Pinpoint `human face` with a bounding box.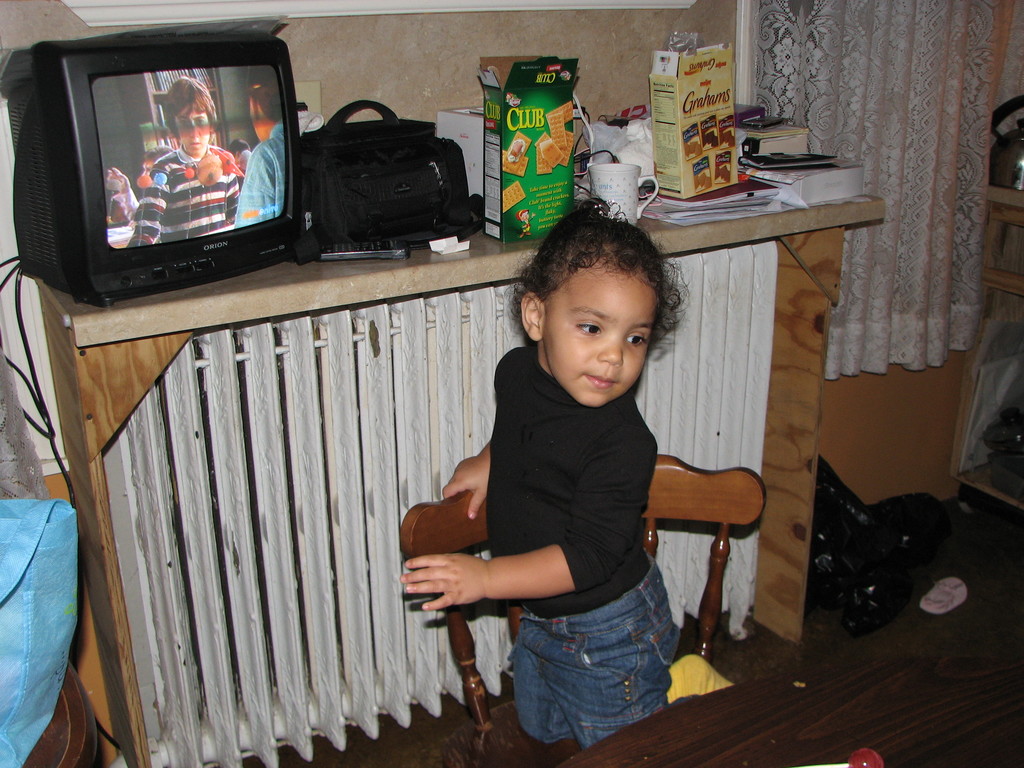
<box>179,115,214,158</box>.
